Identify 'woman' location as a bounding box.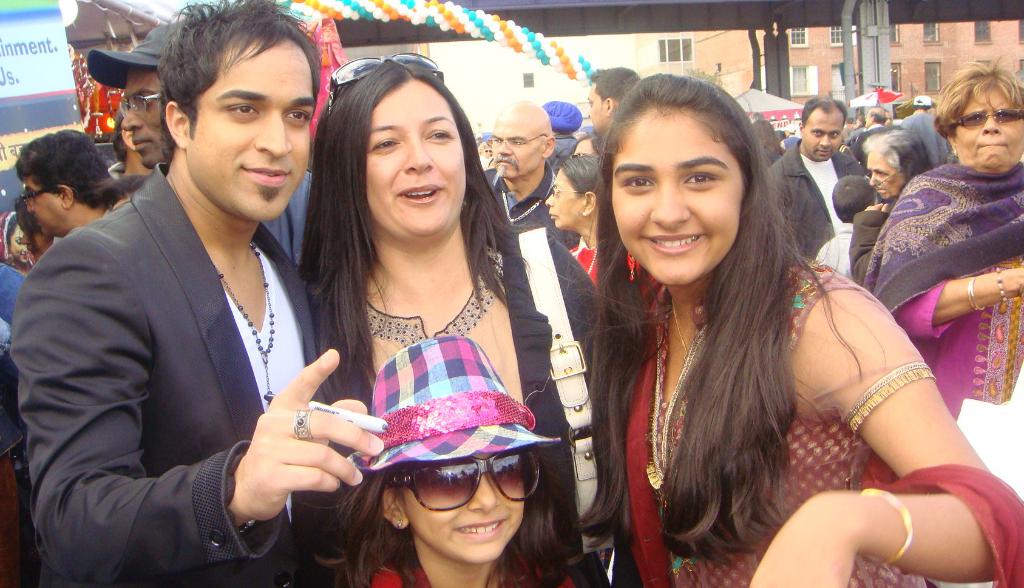
(left=843, top=123, right=937, bottom=294).
